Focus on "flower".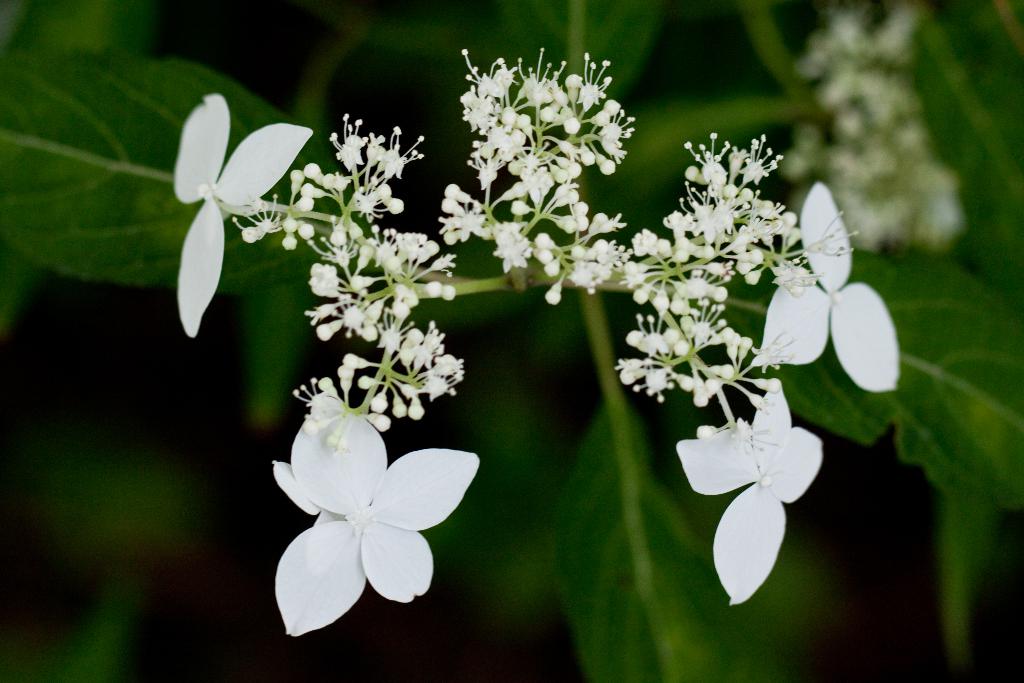
Focused at crop(670, 381, 824, 606).
